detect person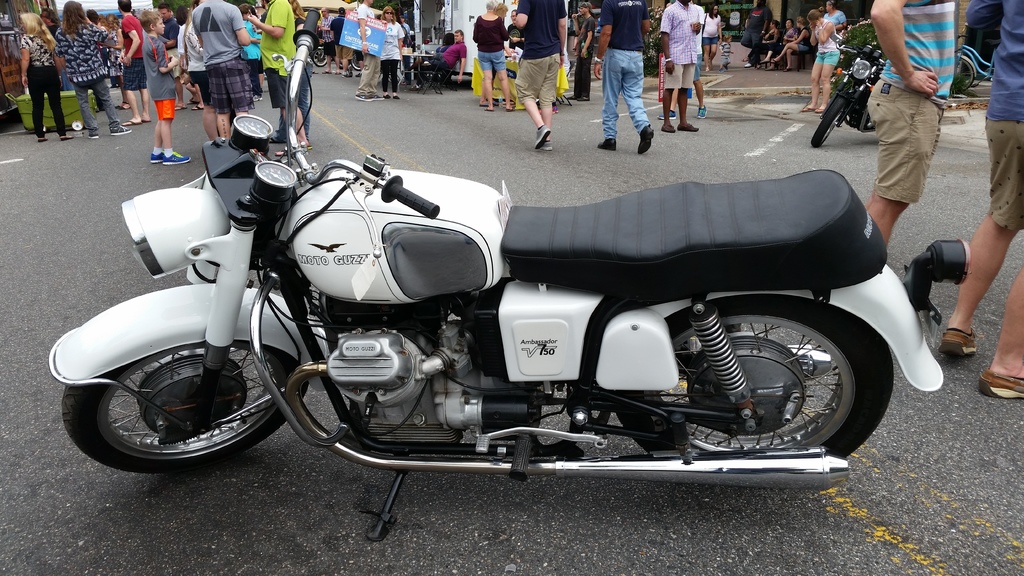
<box>702,0,727,72</box>
